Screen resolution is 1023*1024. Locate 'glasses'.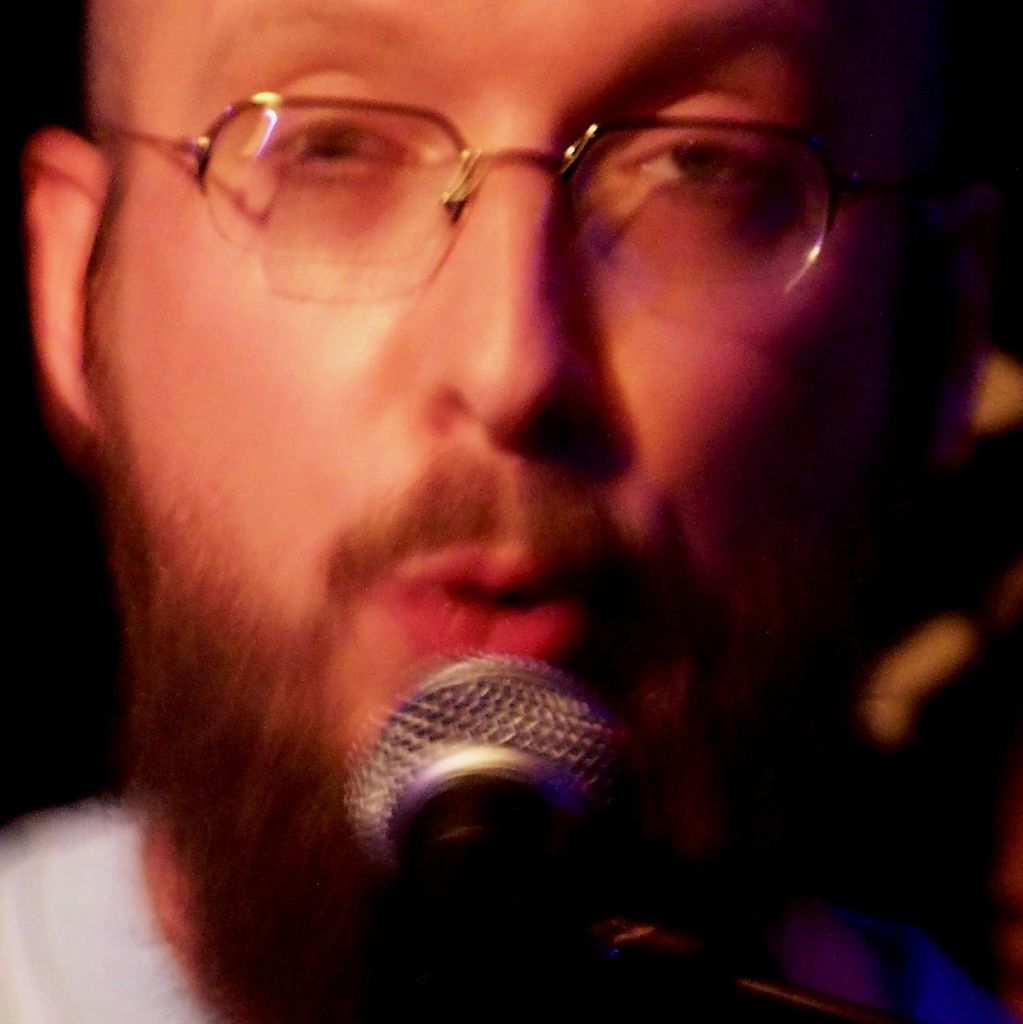
{"left": 83, "top": 94, "right": 901, "bottom": 282}.
